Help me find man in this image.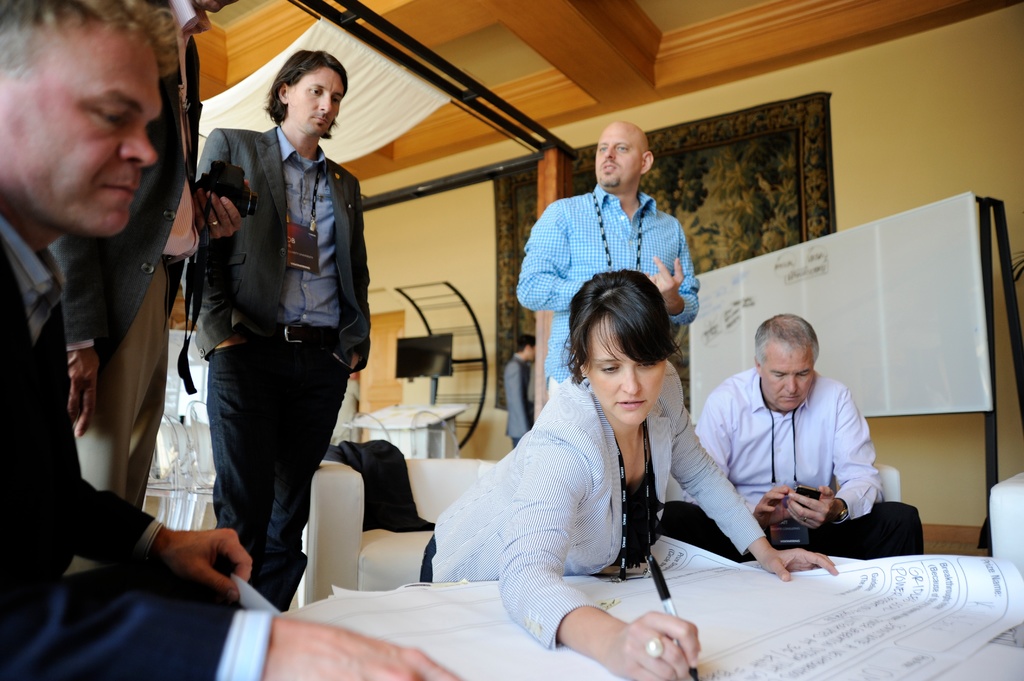
Found it: crop(180, 52, 372, 613).
